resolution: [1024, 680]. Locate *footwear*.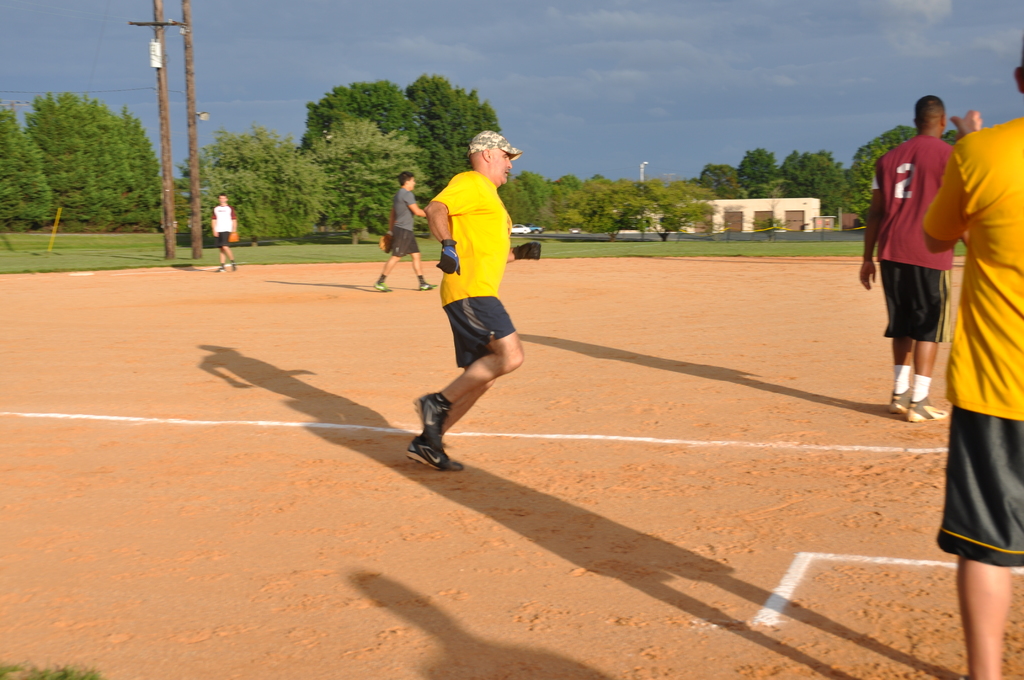
<box>904,397,950,419</box>.
